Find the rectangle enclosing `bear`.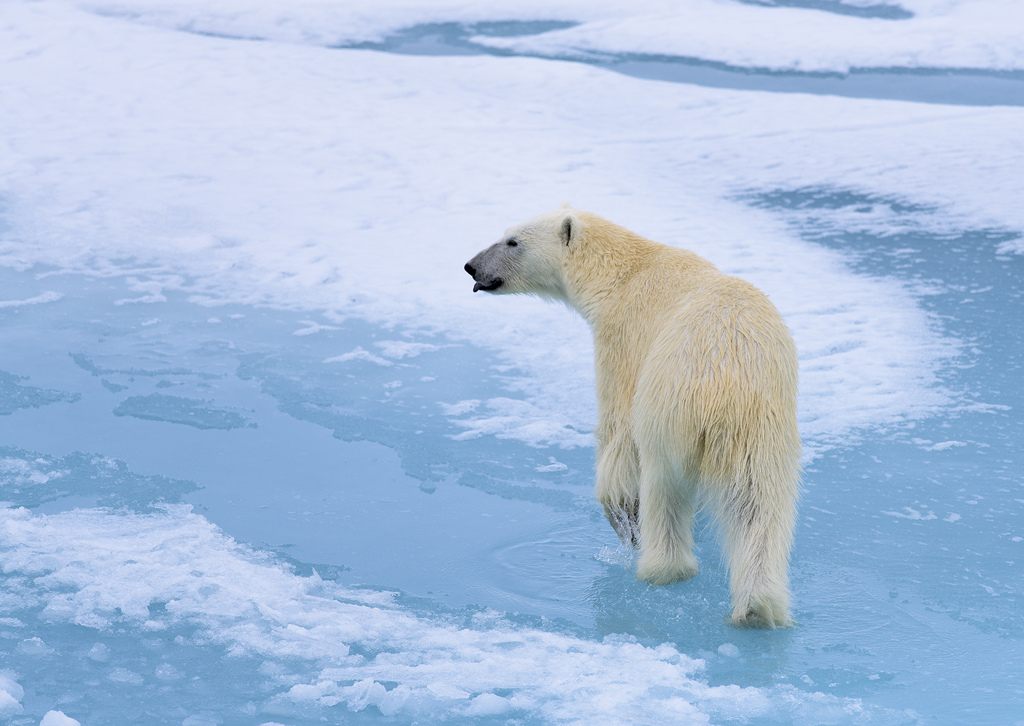
Rect(458, 204, 799, 632).
